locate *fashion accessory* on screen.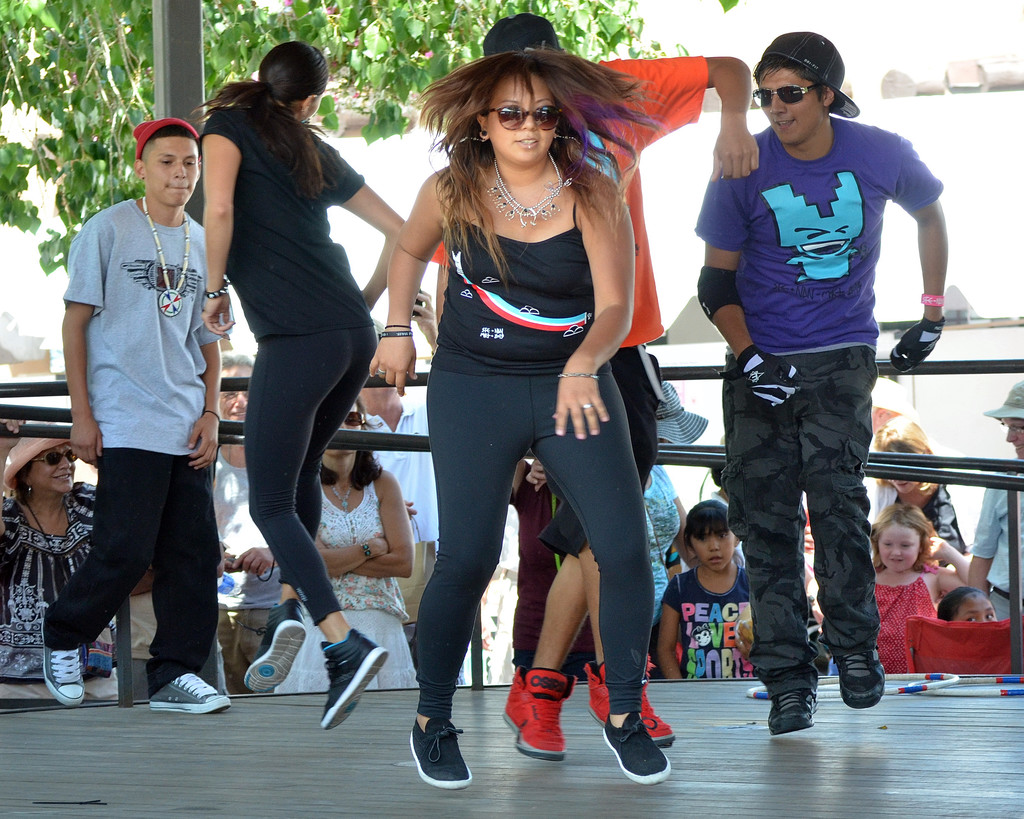
On screen at [left=383, top=321, right=412, bottom=327].
